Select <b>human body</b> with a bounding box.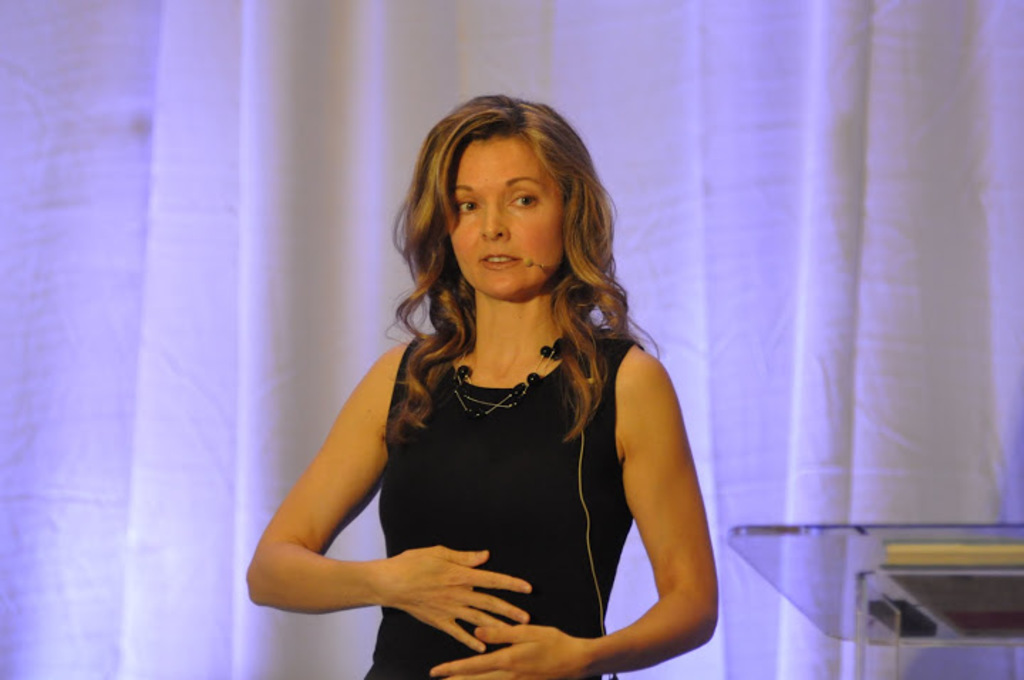
235/138/673/670.
